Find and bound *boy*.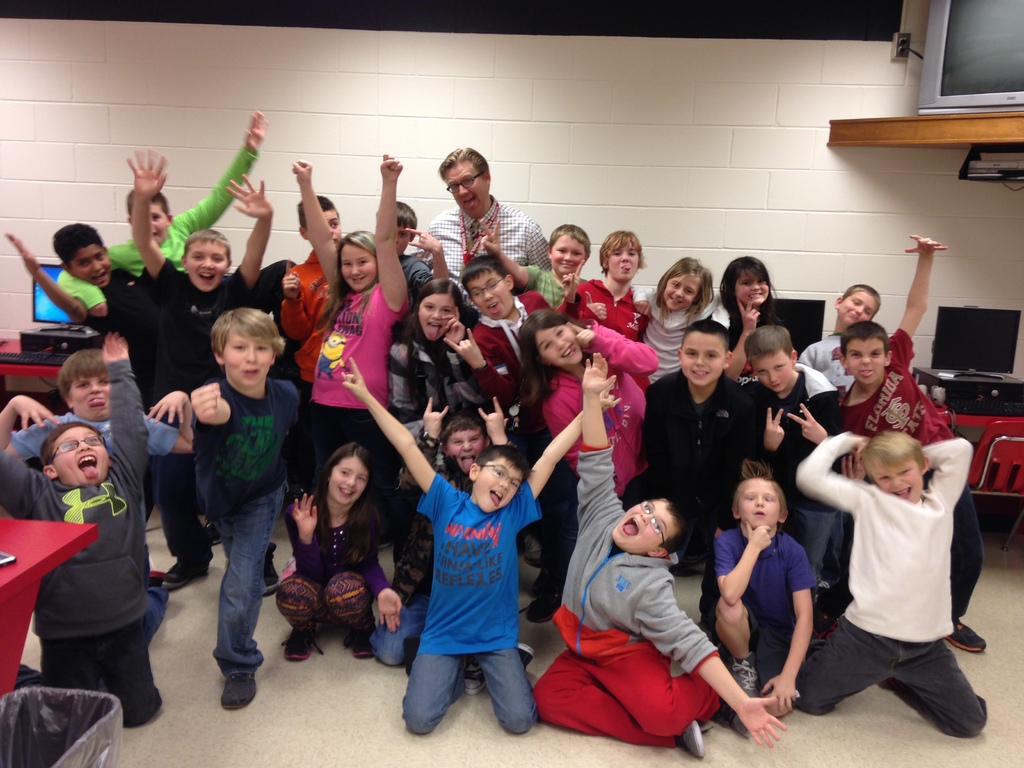
Bound: Rect(340, 355, 625, 749).
